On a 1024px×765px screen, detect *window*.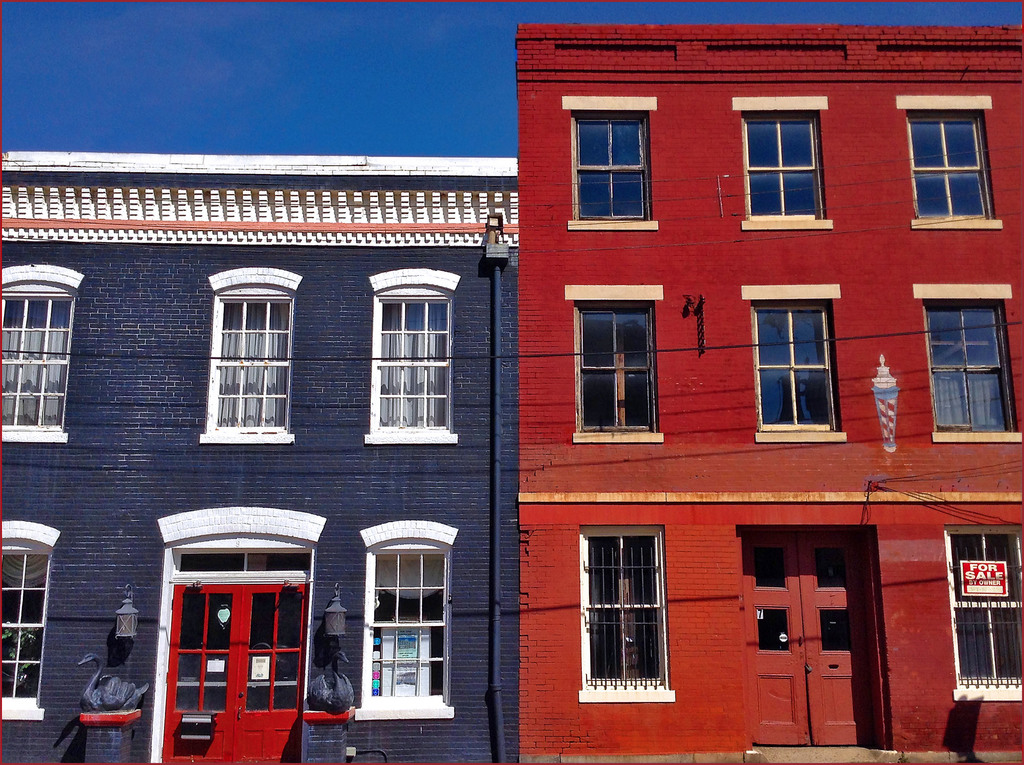
locate(913, 282, 1023, 446).
